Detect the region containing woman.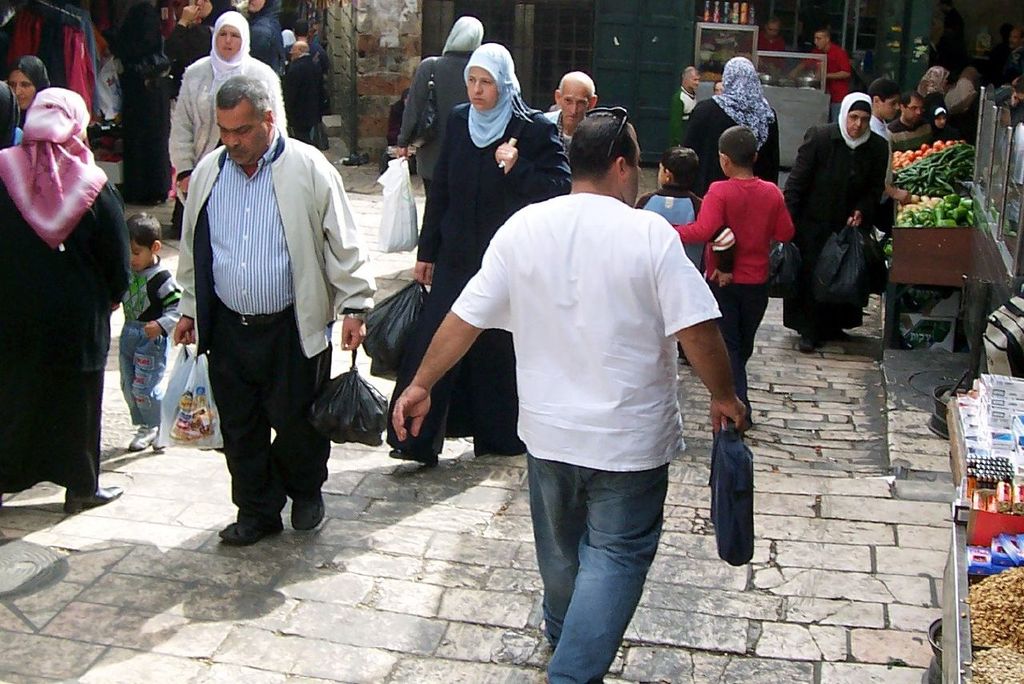
BBox(676, 54, 786, 197).
